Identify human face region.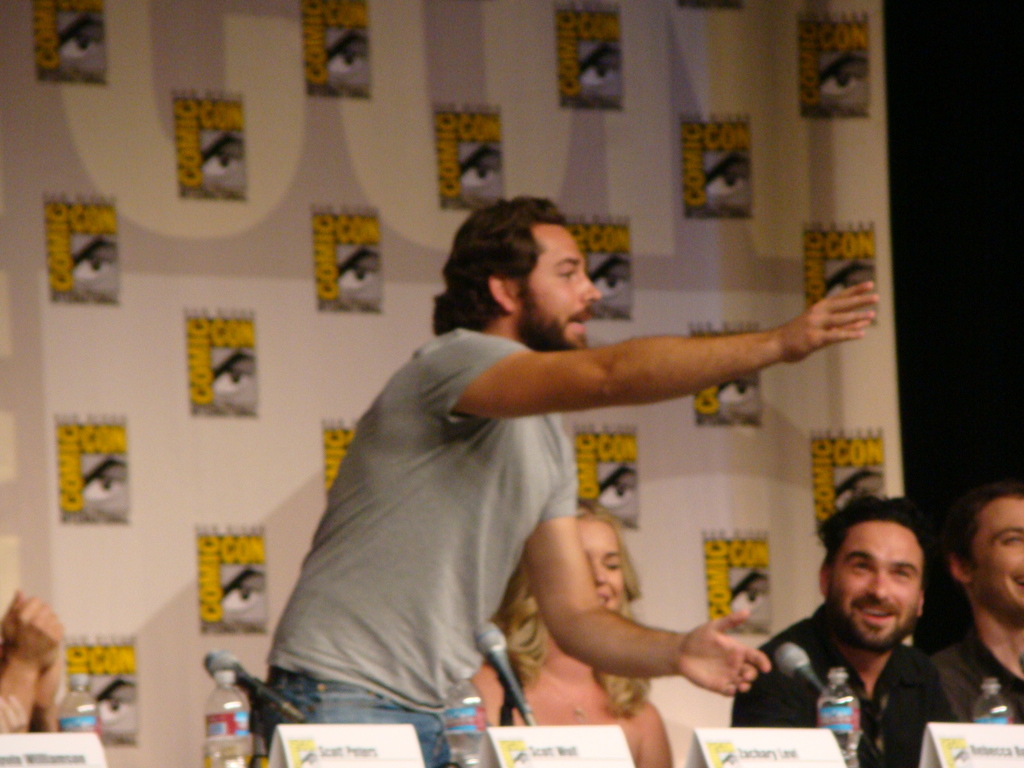
Region: 518/227/600/346.
